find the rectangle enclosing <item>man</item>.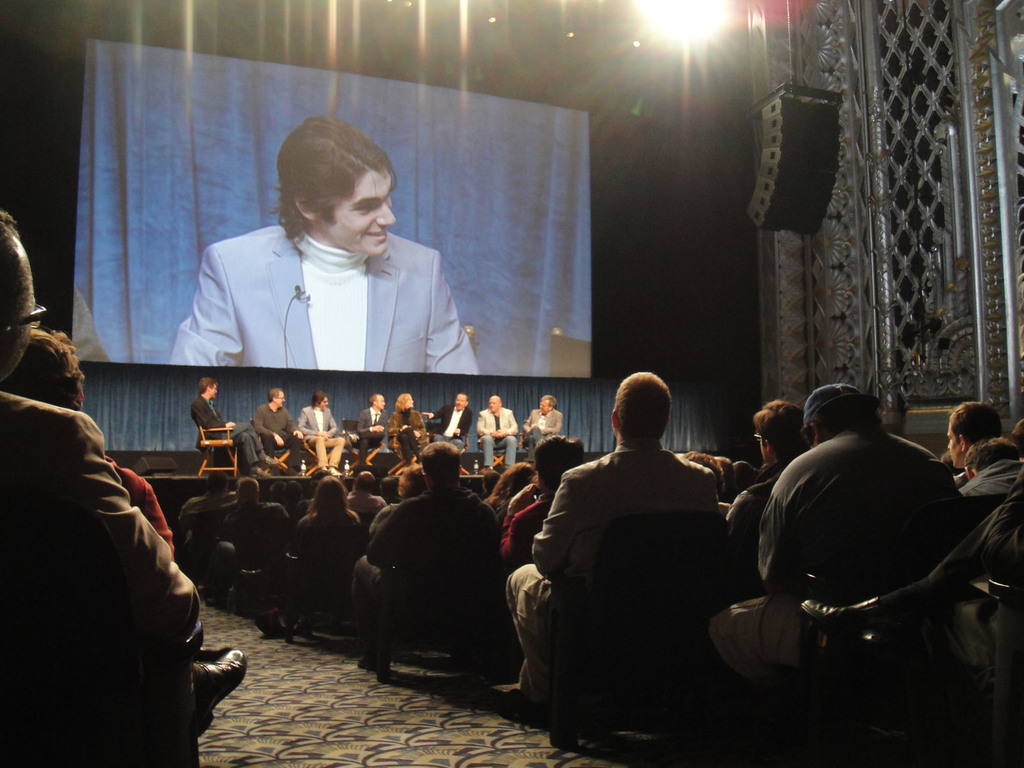
BBox(356, 394, 381, 466).
